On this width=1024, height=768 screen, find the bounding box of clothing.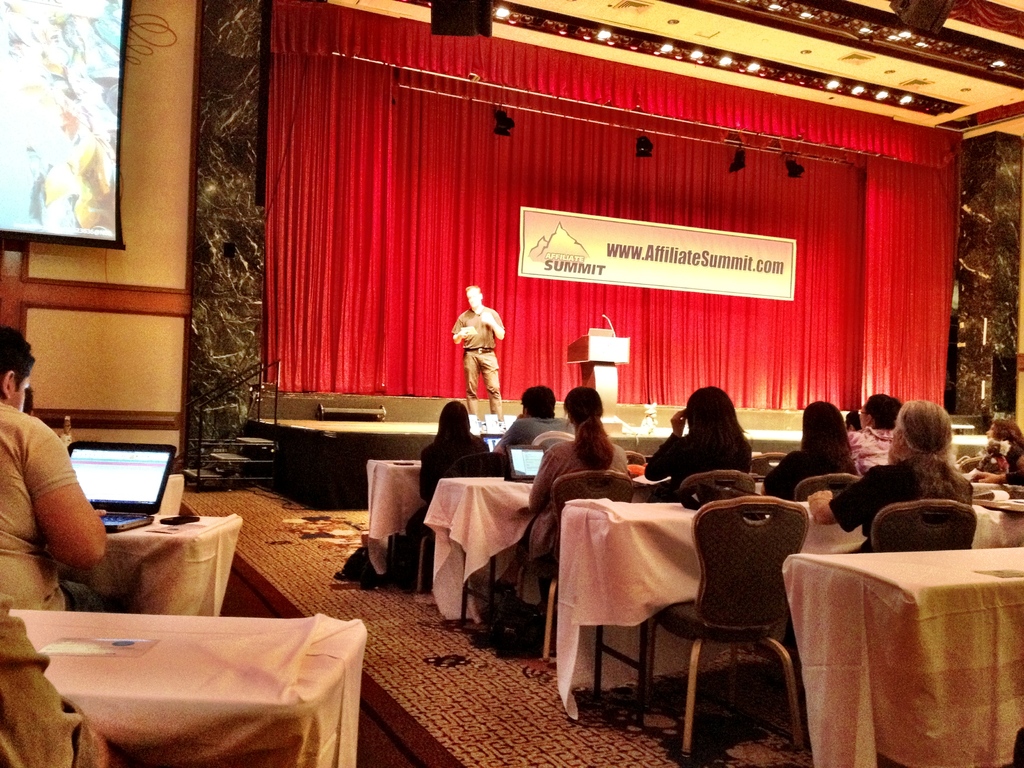
Bounding box: (524,433,636,518).
